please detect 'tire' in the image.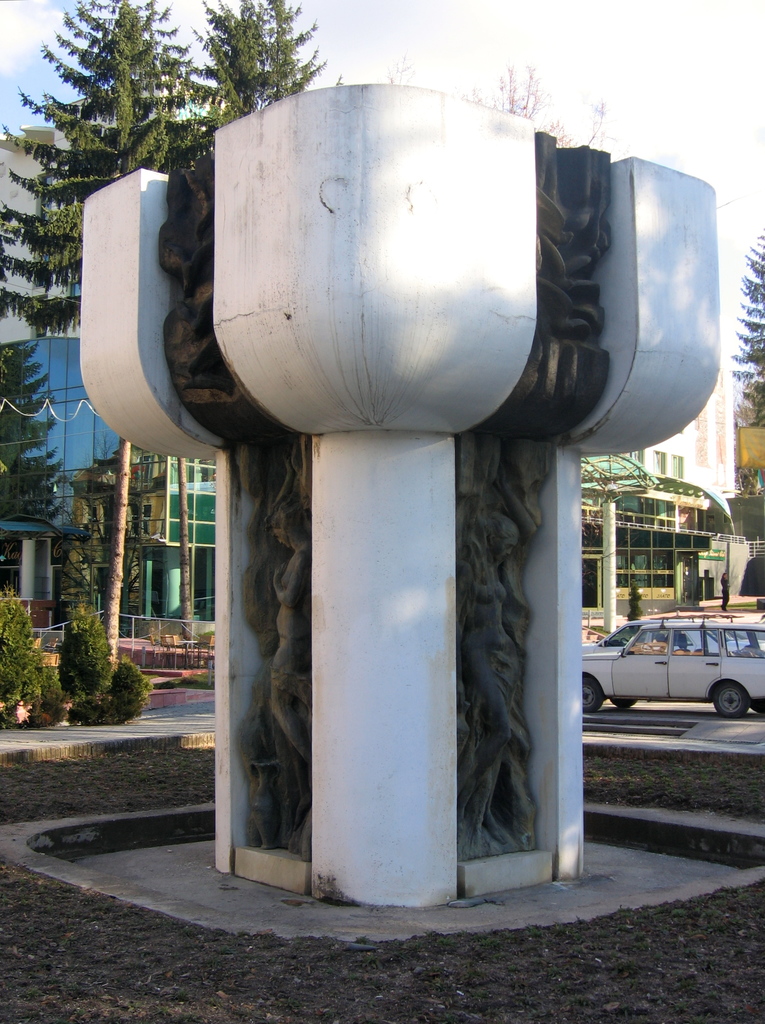
(left=582, top=676, right=606, bottom=714).
